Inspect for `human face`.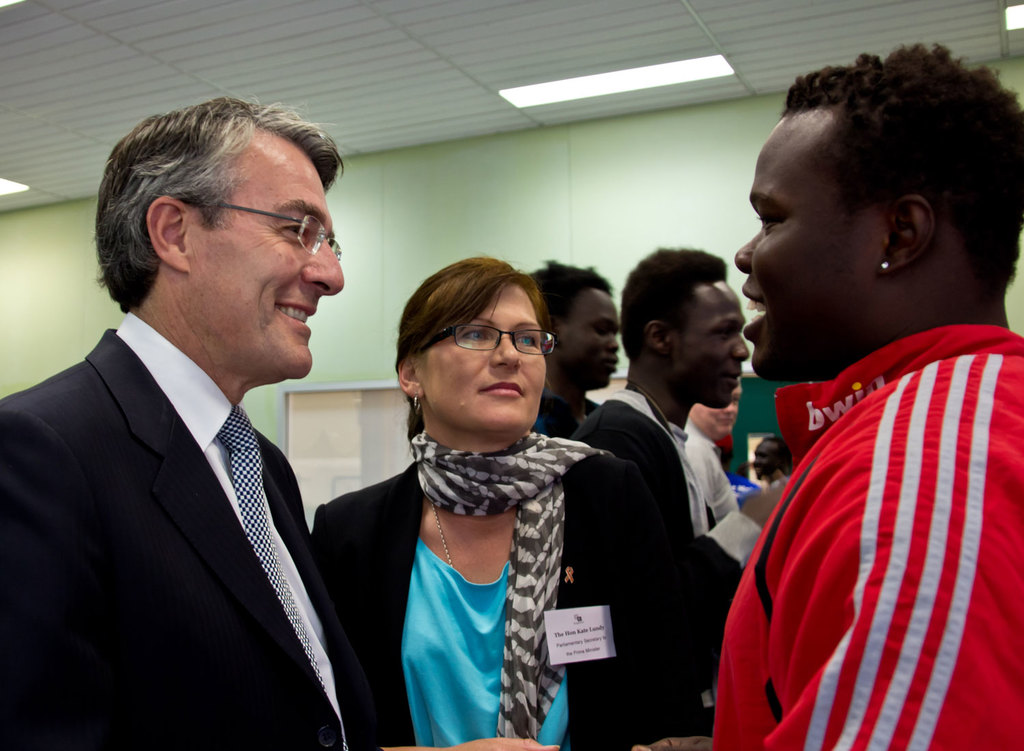
Inspection: region(556, 294, 620, 386).
